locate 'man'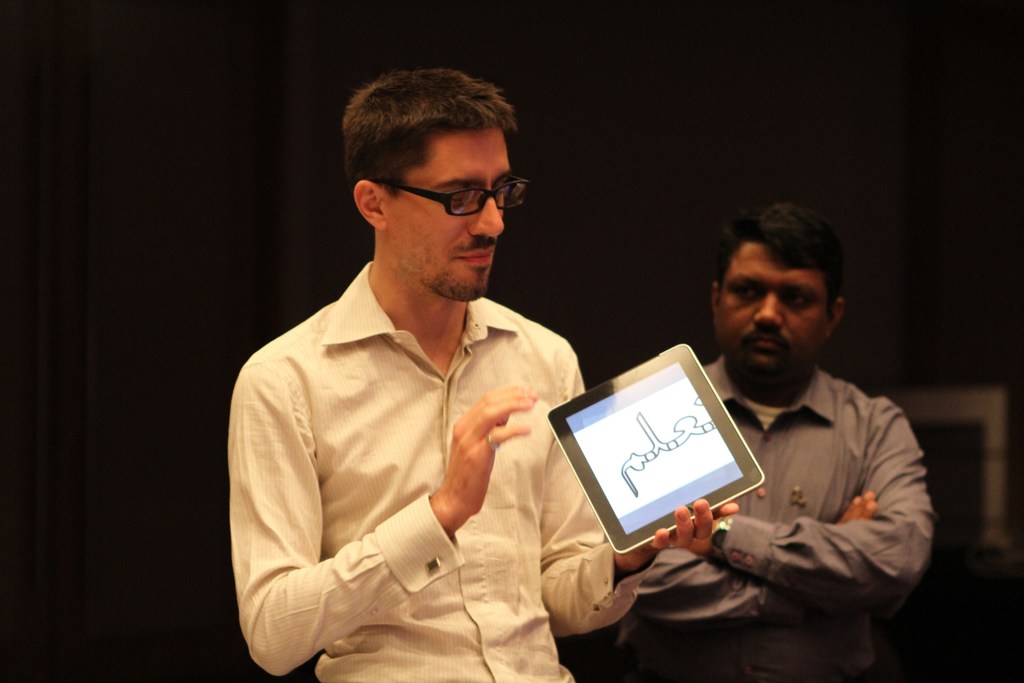
x1=585, y1=204, x2=934, y2=682
